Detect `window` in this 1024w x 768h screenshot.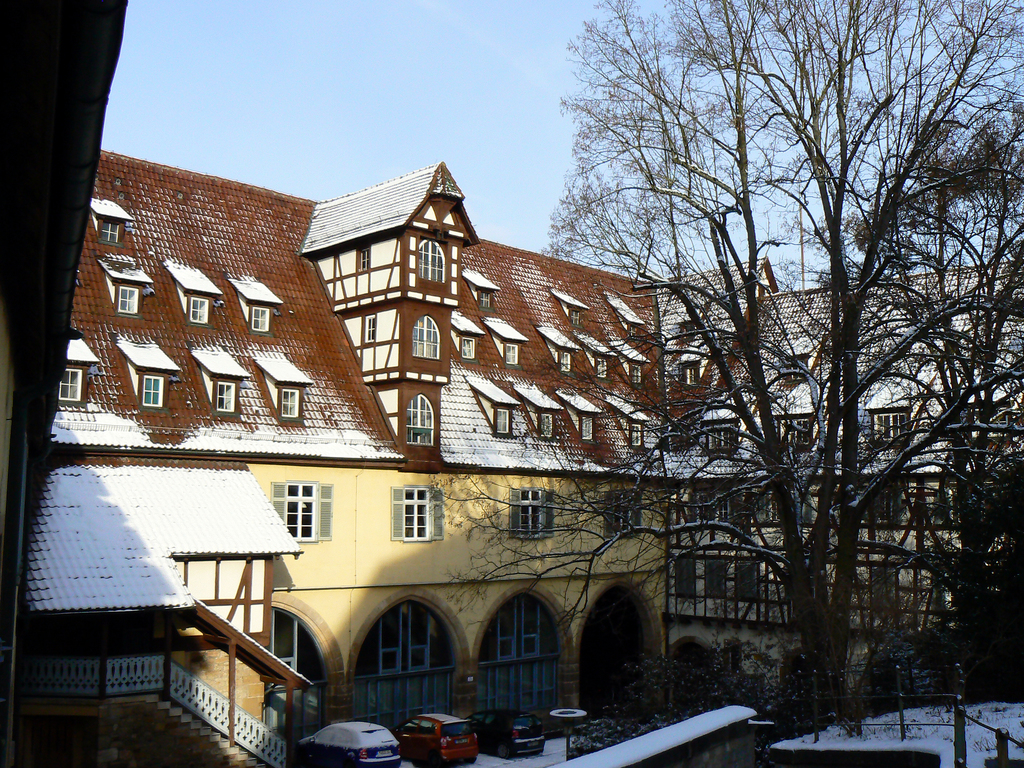
Detection: x1=595 y1=356 x2=609 y2=378.
